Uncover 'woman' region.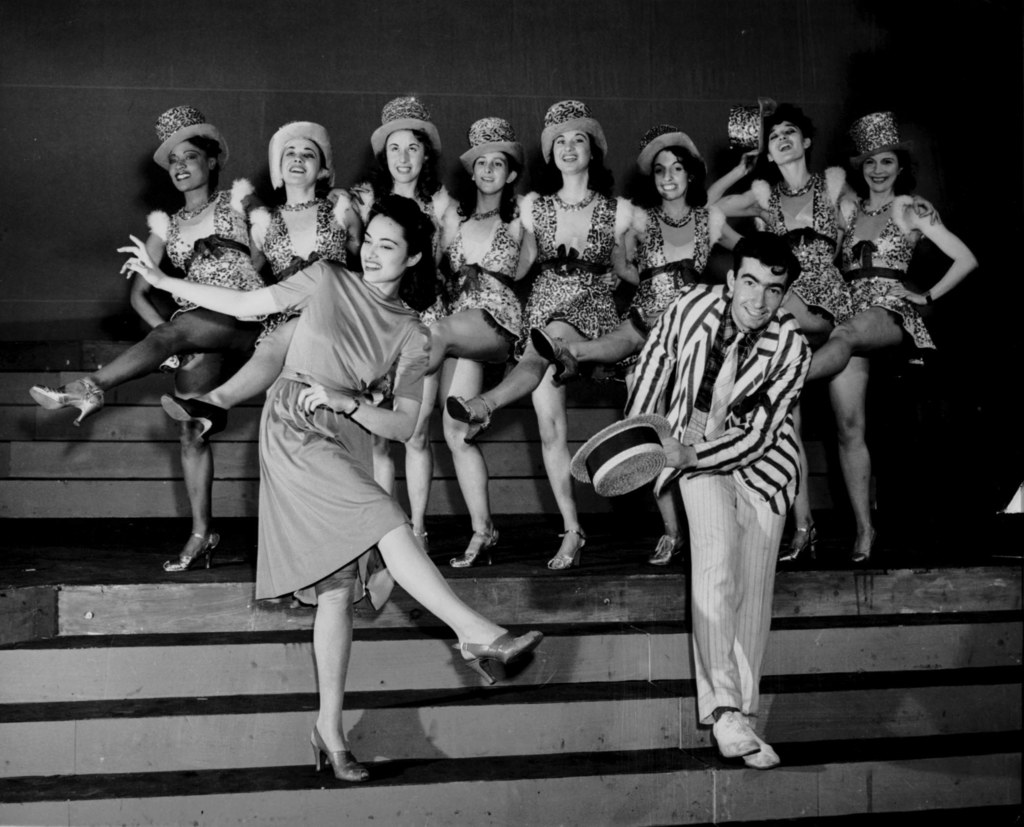
Uncovered: bbox=[426, 116, 523, 566].
